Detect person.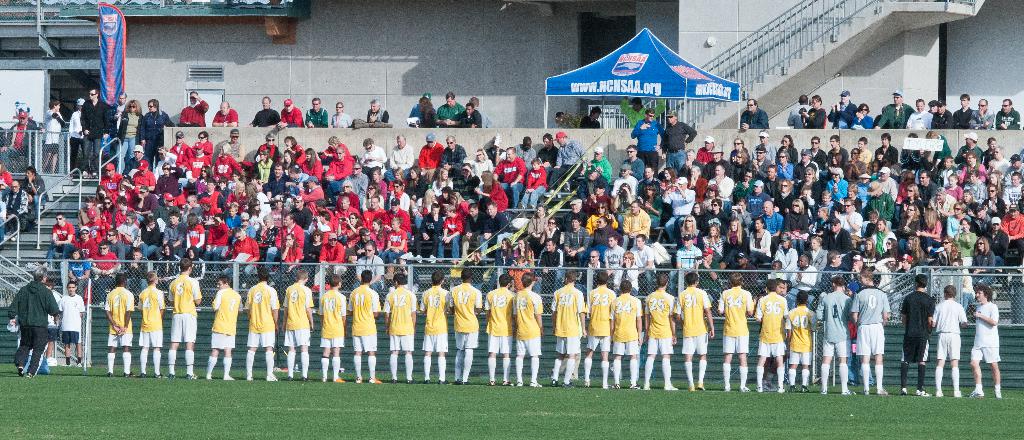
Detected at {"x1": 781, "y1": 195, "x2": 812, "y2": 253}.
